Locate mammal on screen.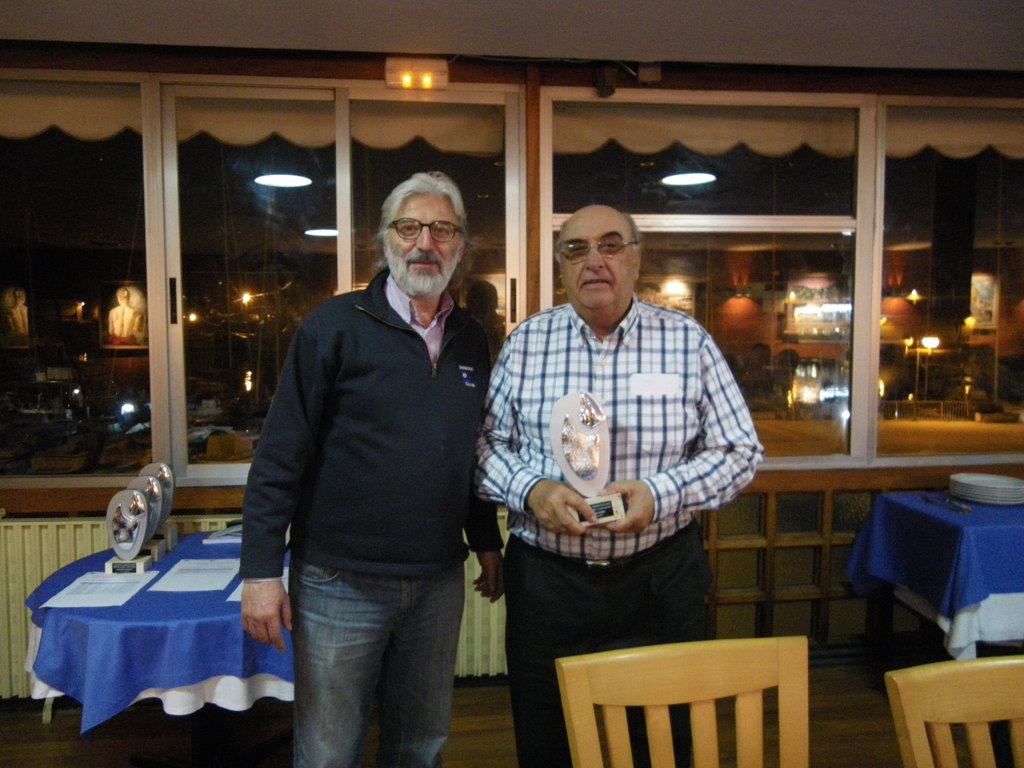
On screen at pyautogui.locateOnScreen(471, 200, 765, 767).
